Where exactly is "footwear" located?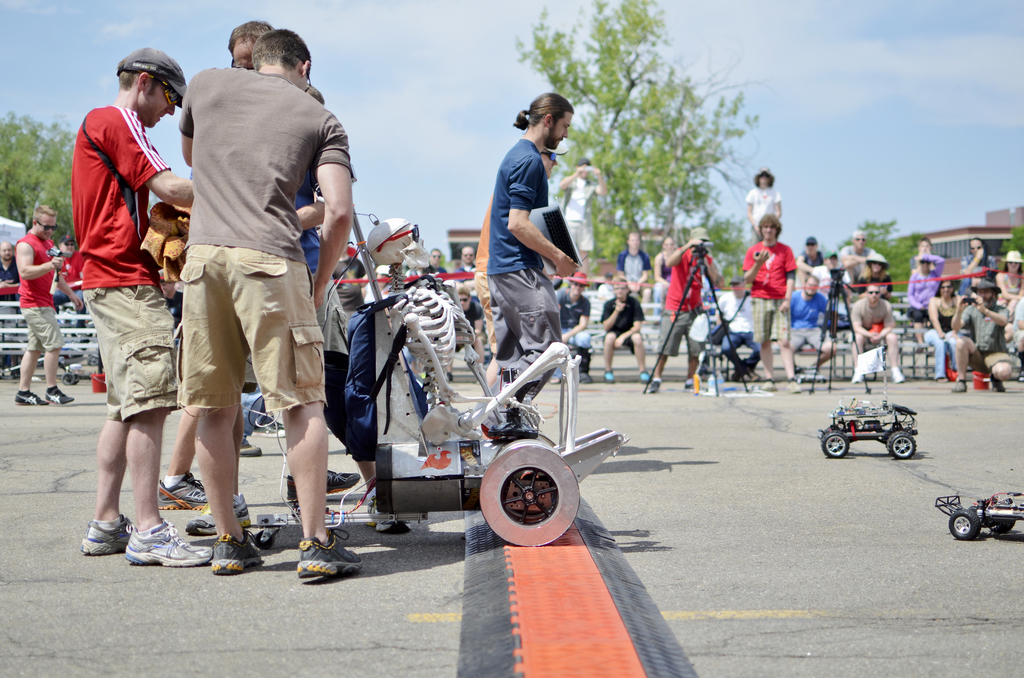
Its bounding box is l=158, t=473, r=208, b=511.
